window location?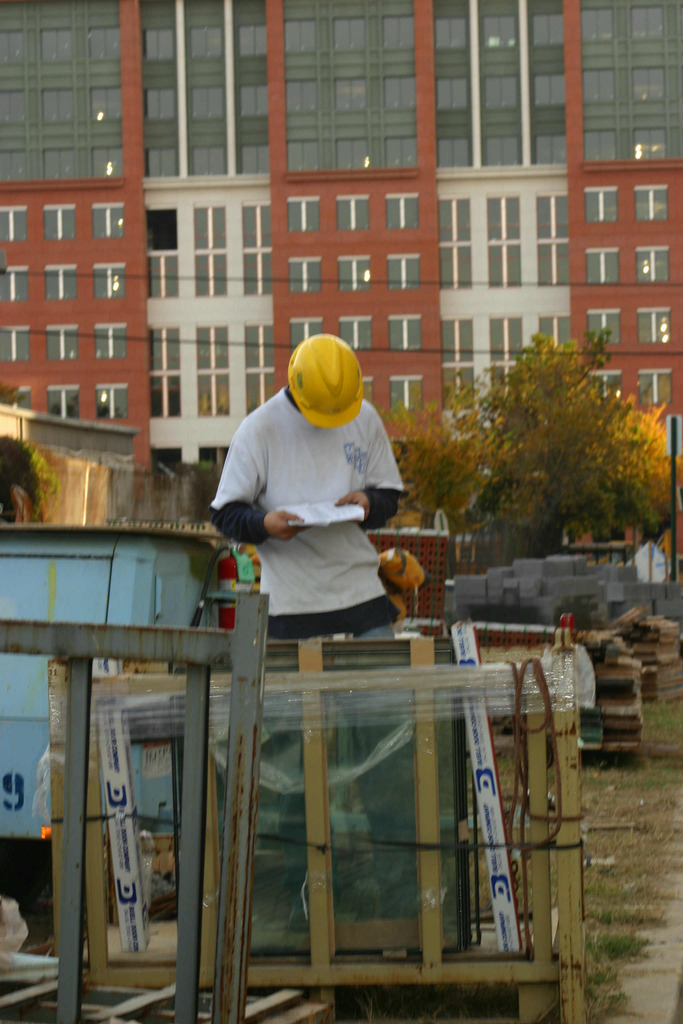
BBox(244, 323, 276, 369)
